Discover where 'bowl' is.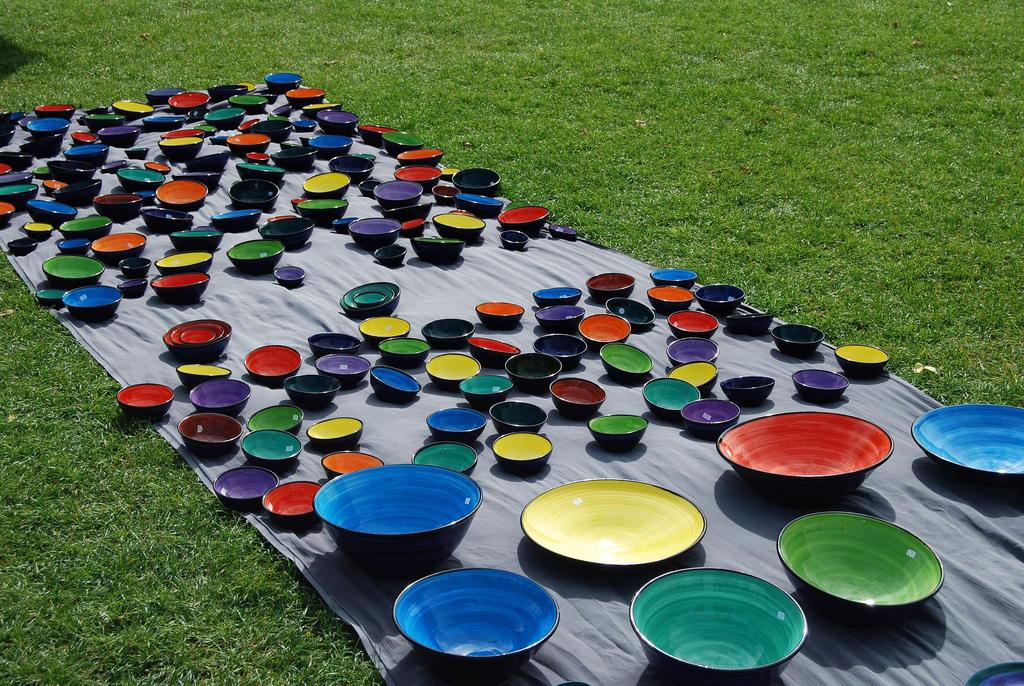
Discovered at 266 112 289 120.
